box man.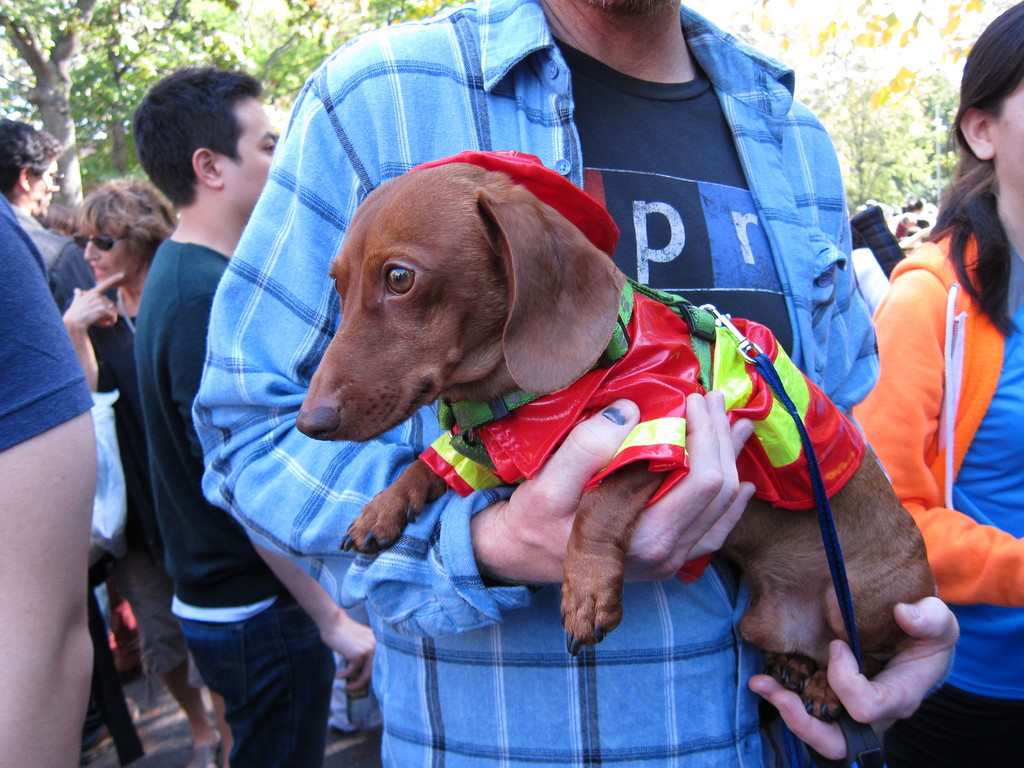
<region>135, 65, 347, 757</region>.
